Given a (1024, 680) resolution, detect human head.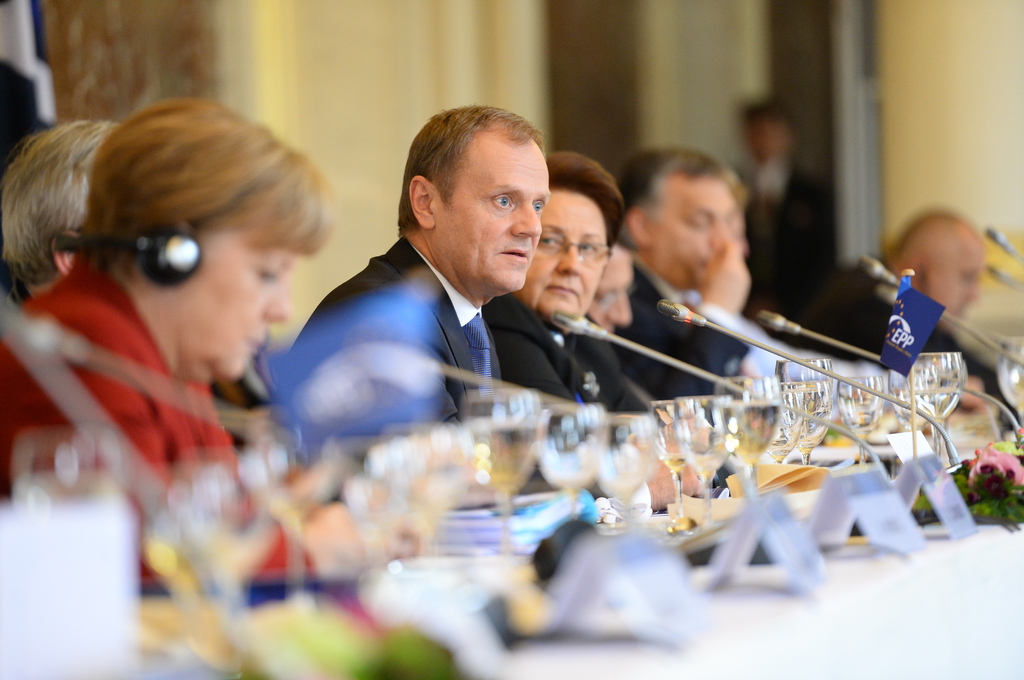
<region>890, 203, 989, 333</region>.
